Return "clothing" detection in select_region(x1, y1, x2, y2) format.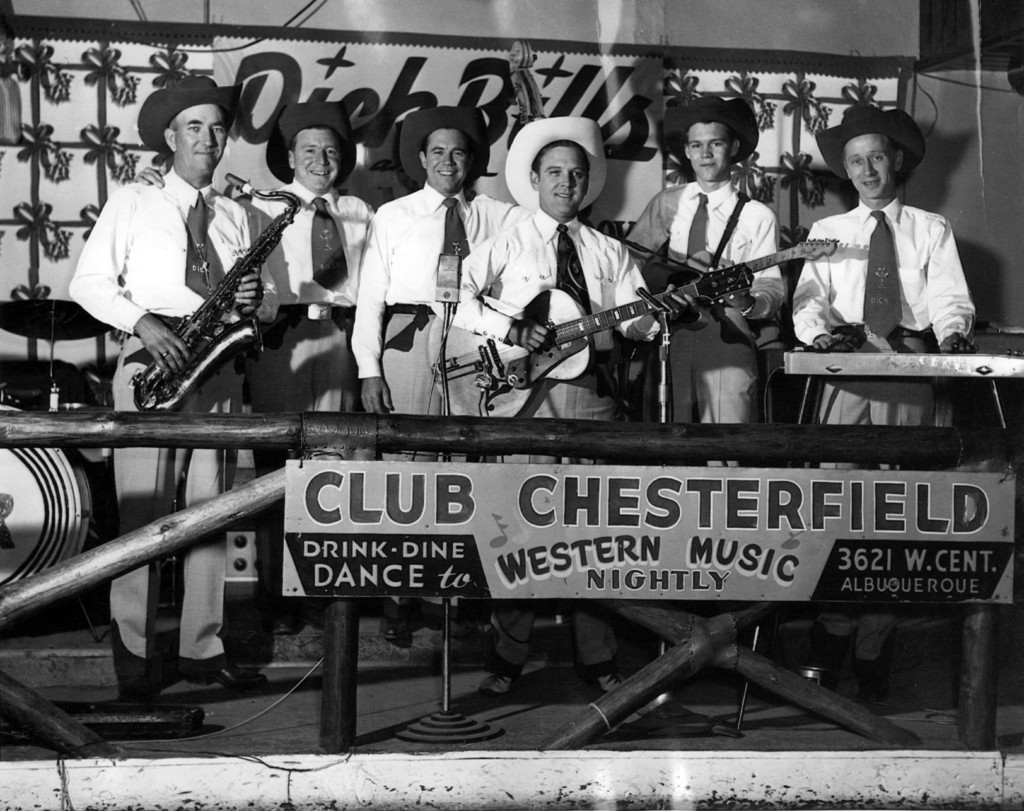
select_region(614, 177, 792, 475).
